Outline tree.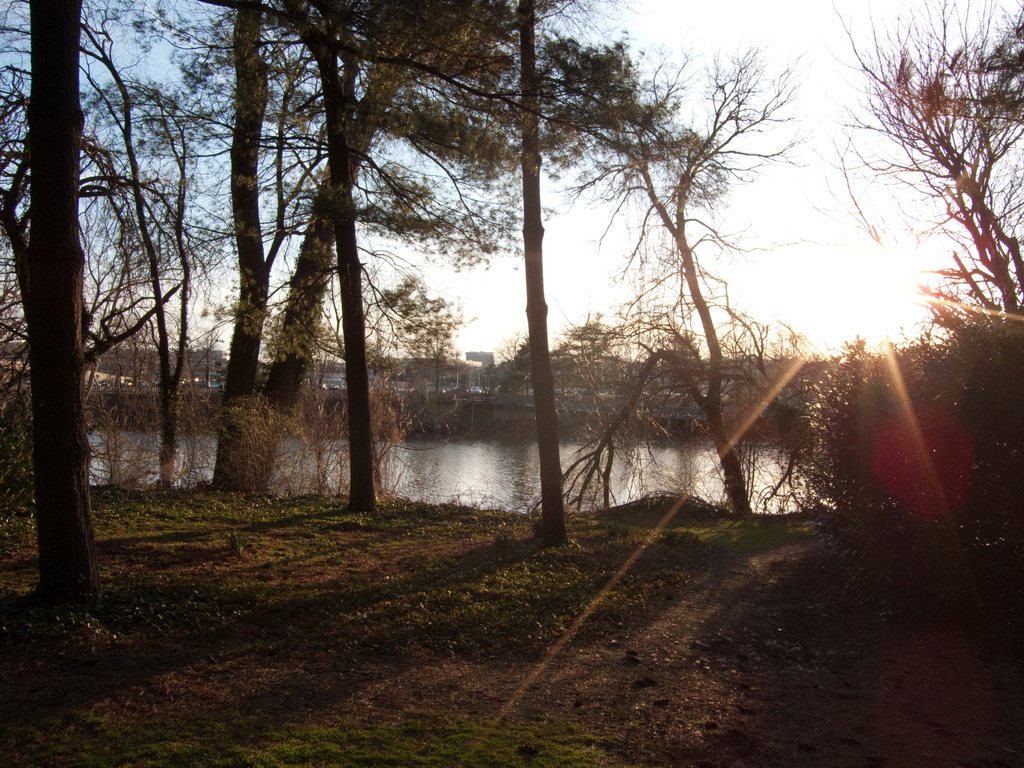
Outline: (828,0,1020,542).
